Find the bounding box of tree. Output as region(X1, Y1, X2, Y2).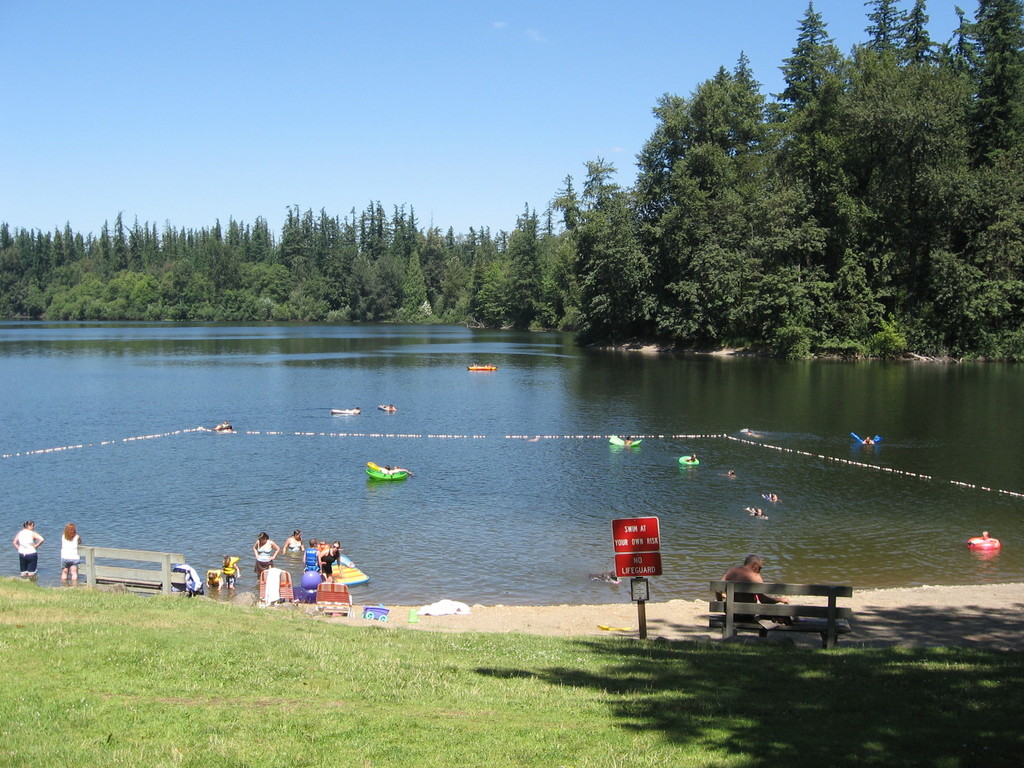
region(70, 271, 110, 303).
